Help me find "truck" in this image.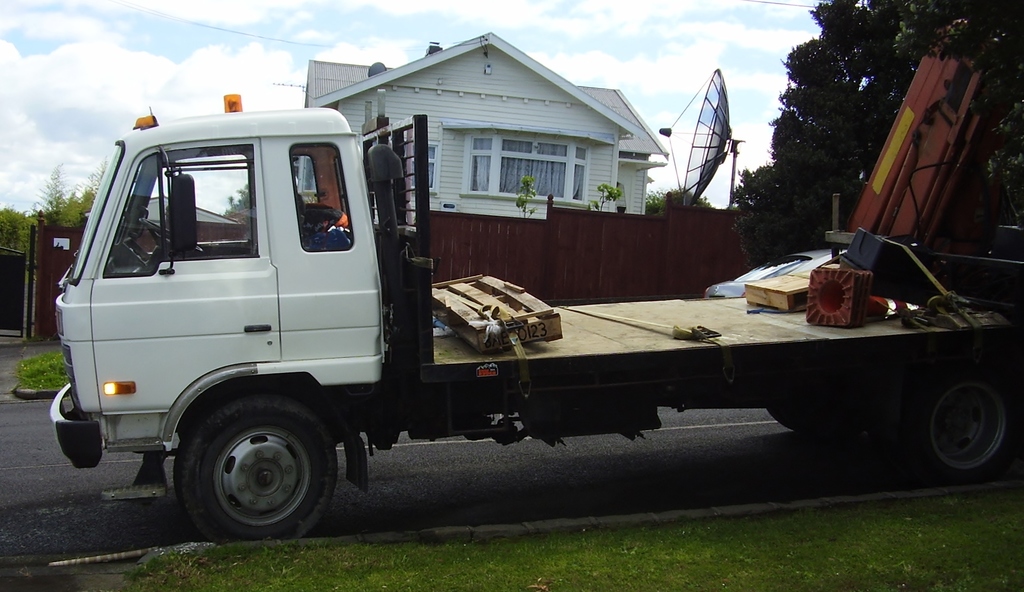
Found it: box=[47, 150, 943, 521].
